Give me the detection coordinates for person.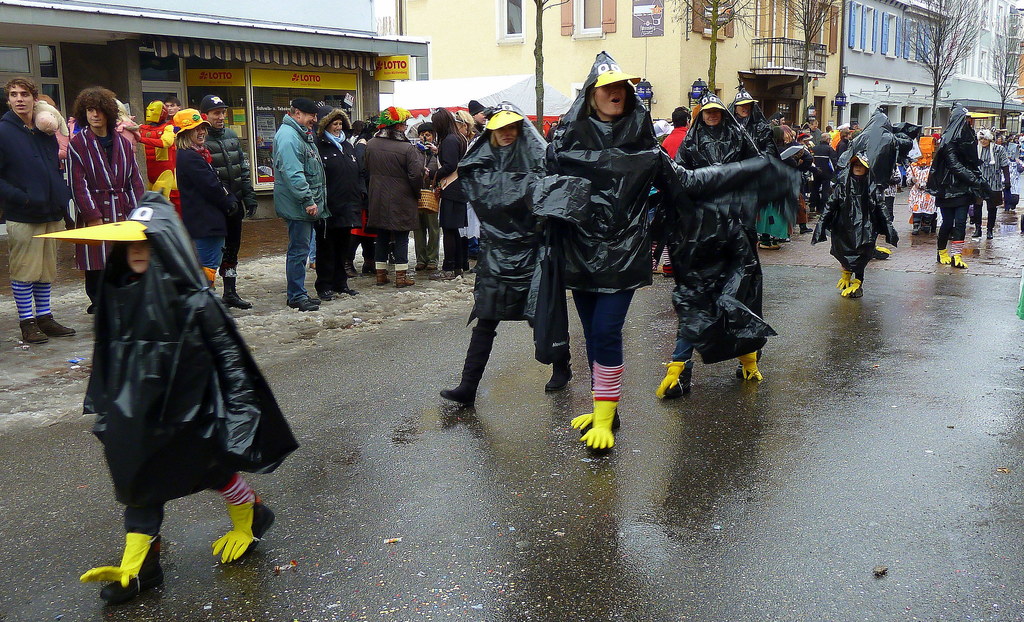
crop(162, 111, 246, 241).
